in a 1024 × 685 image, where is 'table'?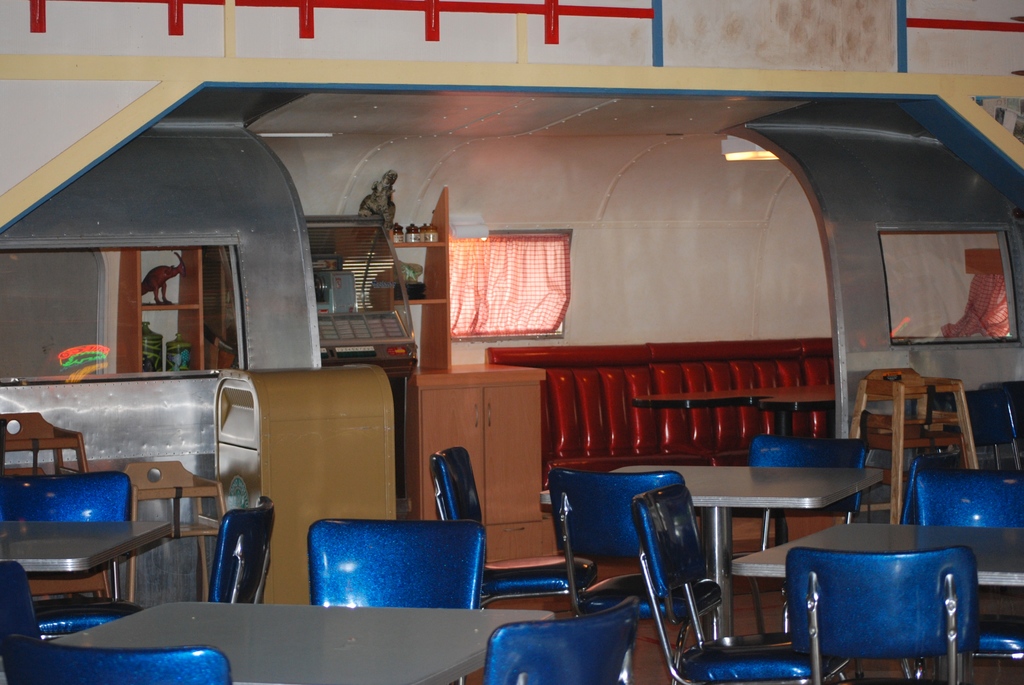
x1=0 y1=523 x2=172 y2=601.
